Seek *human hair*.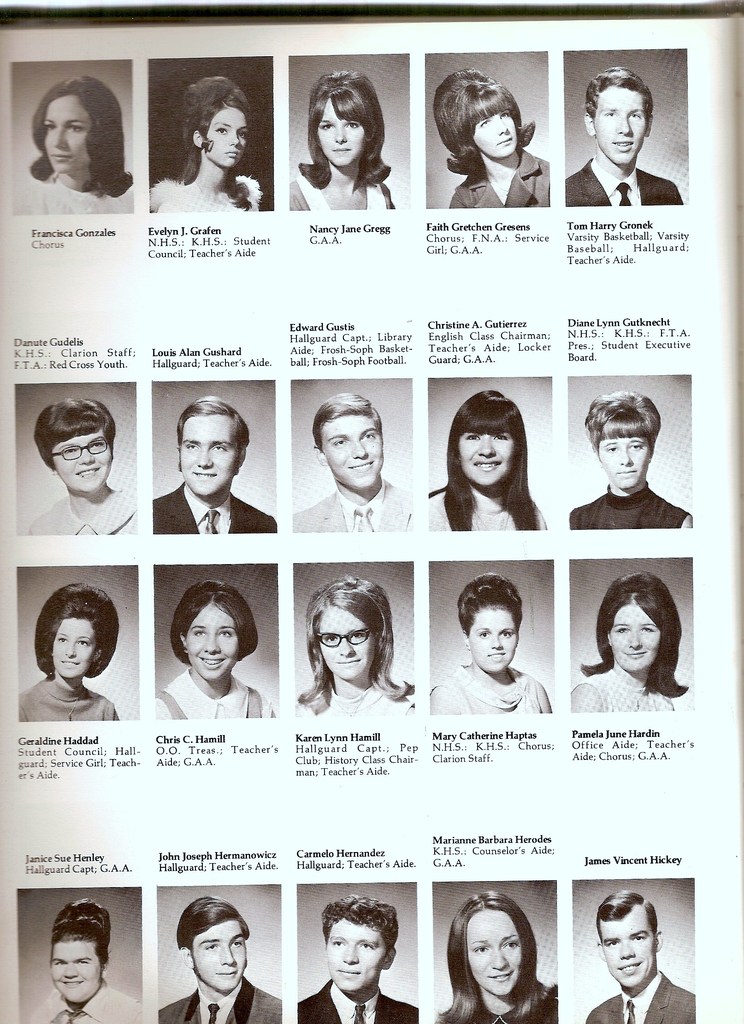
(x1=305, y1=569, x2=414, y2=714).
